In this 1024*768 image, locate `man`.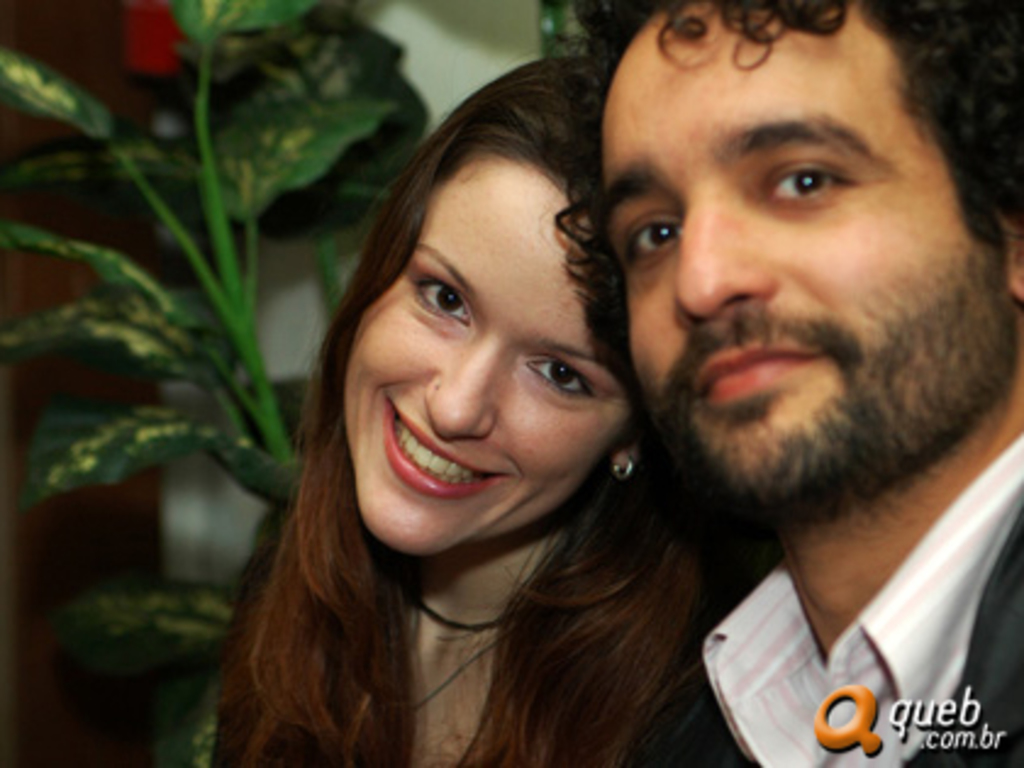
Bounding box: bbox=(480, 0, 1023, 753).
